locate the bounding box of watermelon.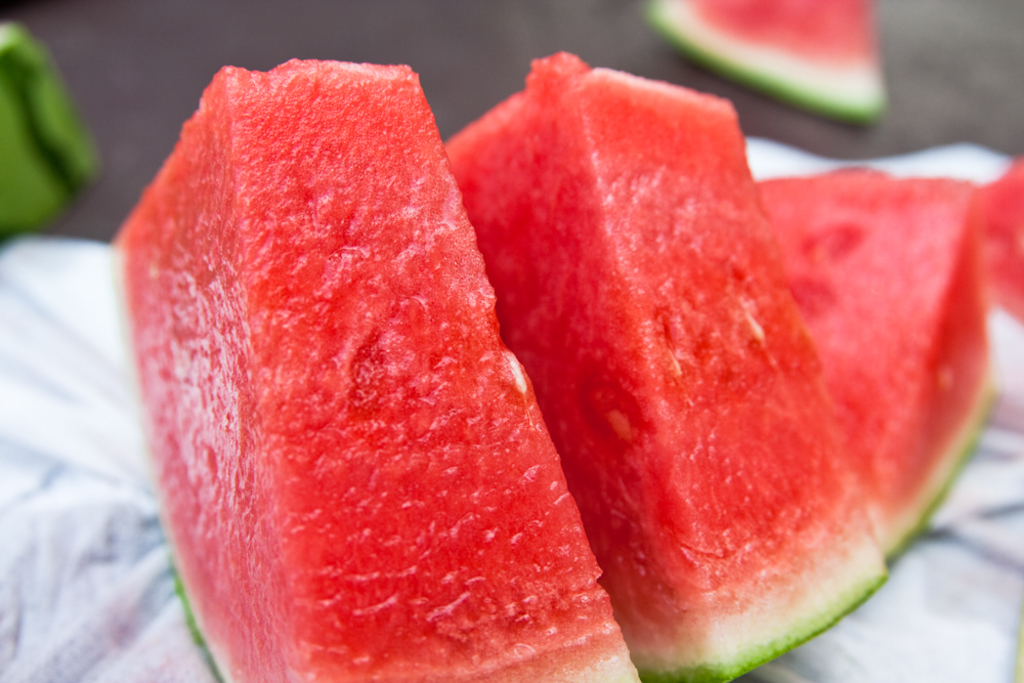
Bounding box: box=[444, 52, 888, 682].
